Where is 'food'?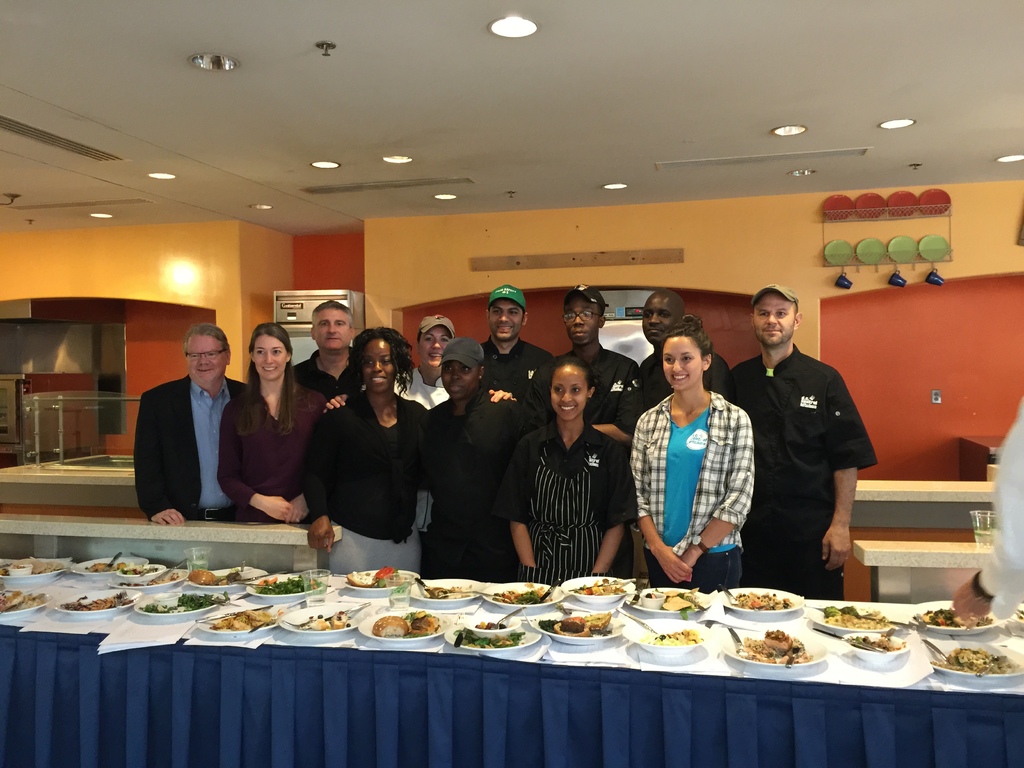
{"left": 450, "top": 624, "right": 525, "bottom": 648}.
